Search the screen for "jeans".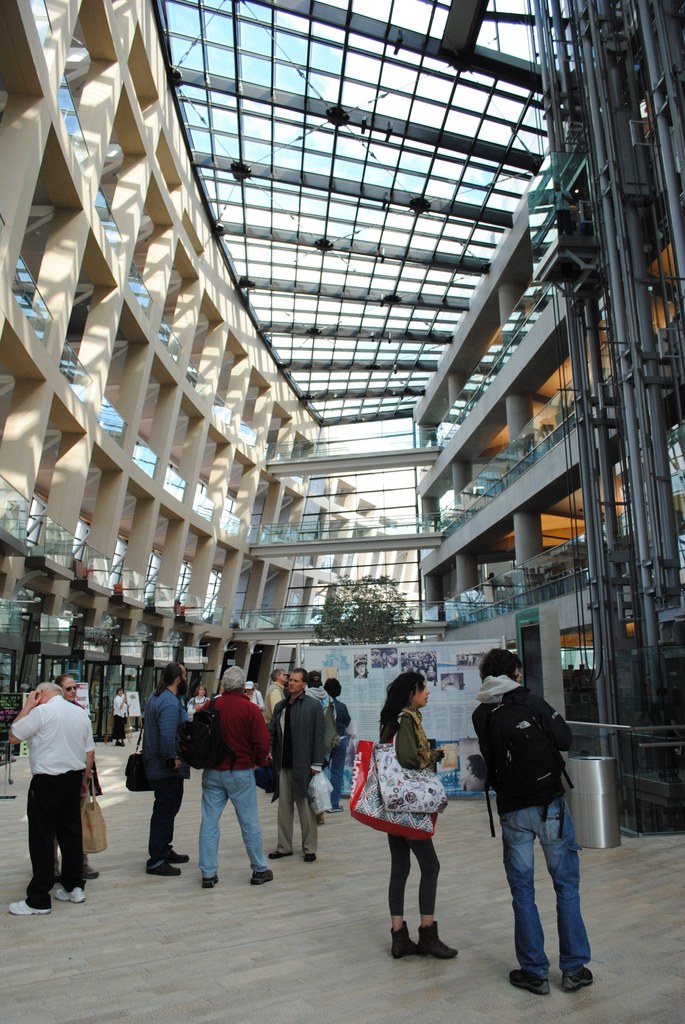
Found at <region>388, 804, 439, 928</region>.
